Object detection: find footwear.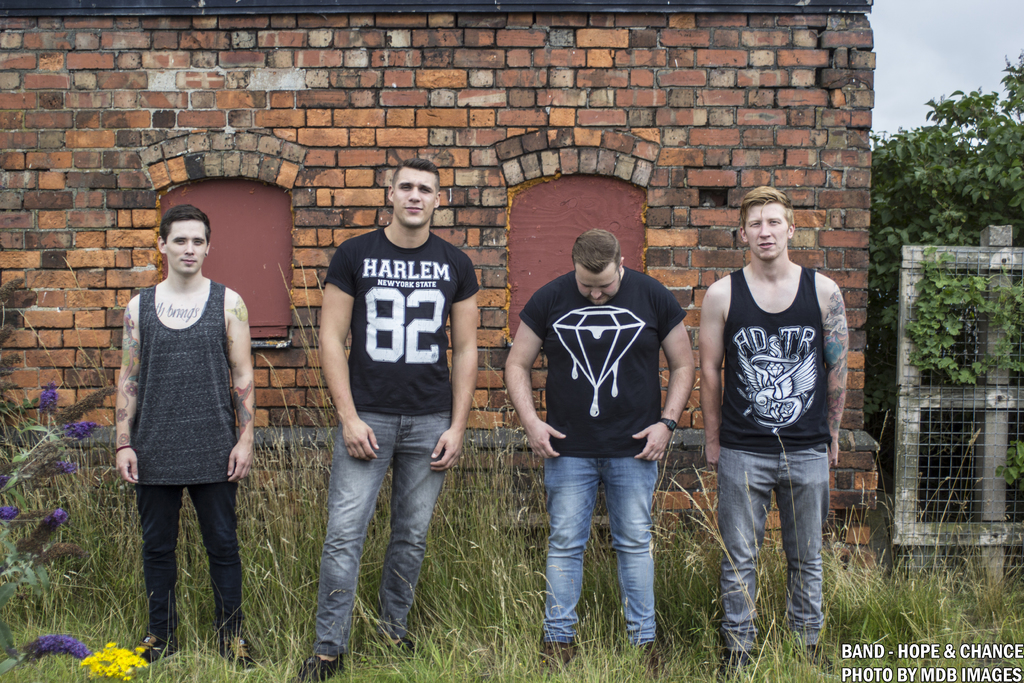
detection(372, 635, 412, 664).
